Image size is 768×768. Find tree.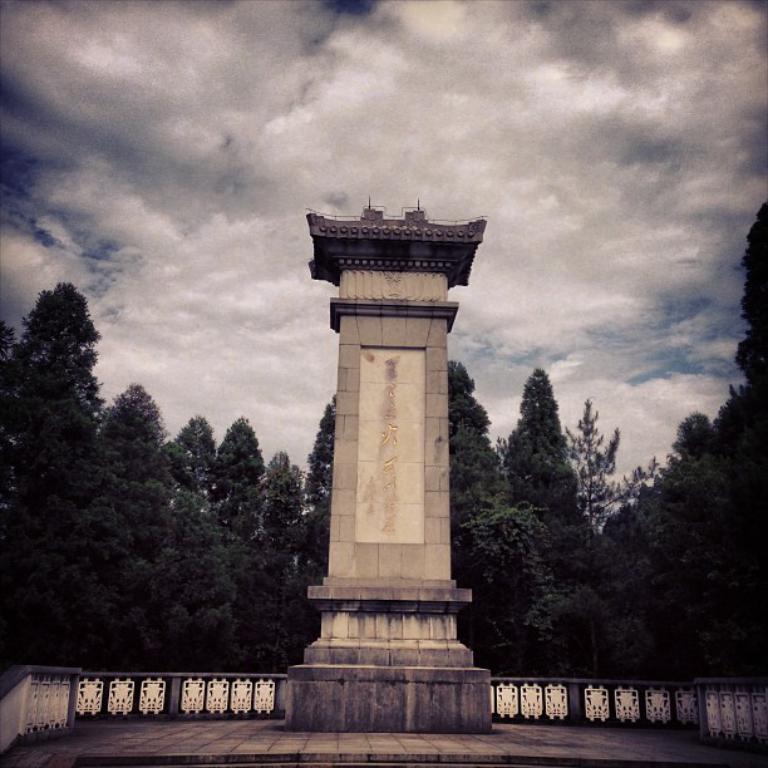
box=[447, 561, 630, 696].
